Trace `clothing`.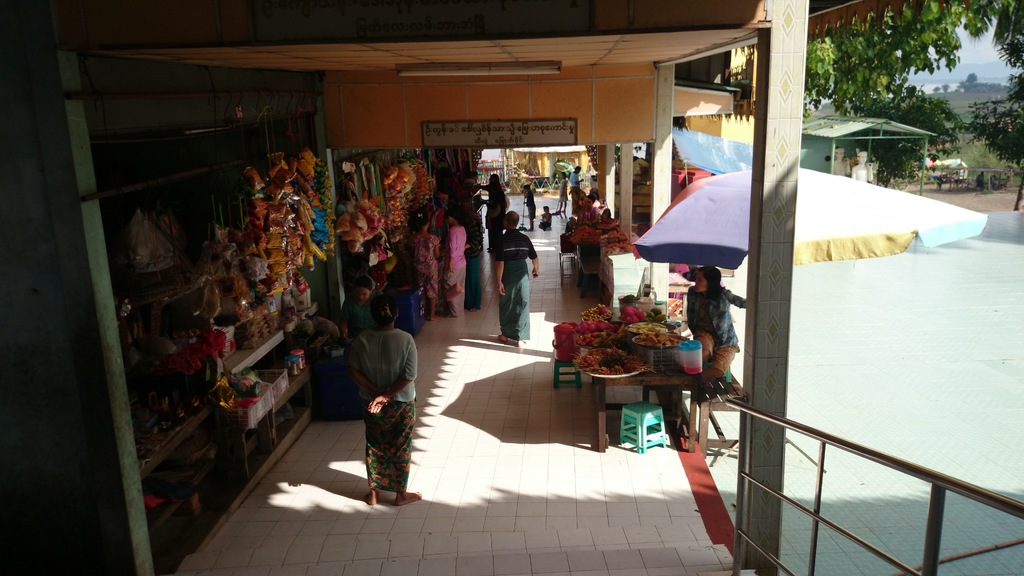
Traced to <bbox>443, 226, 465, 316</bbox>.
